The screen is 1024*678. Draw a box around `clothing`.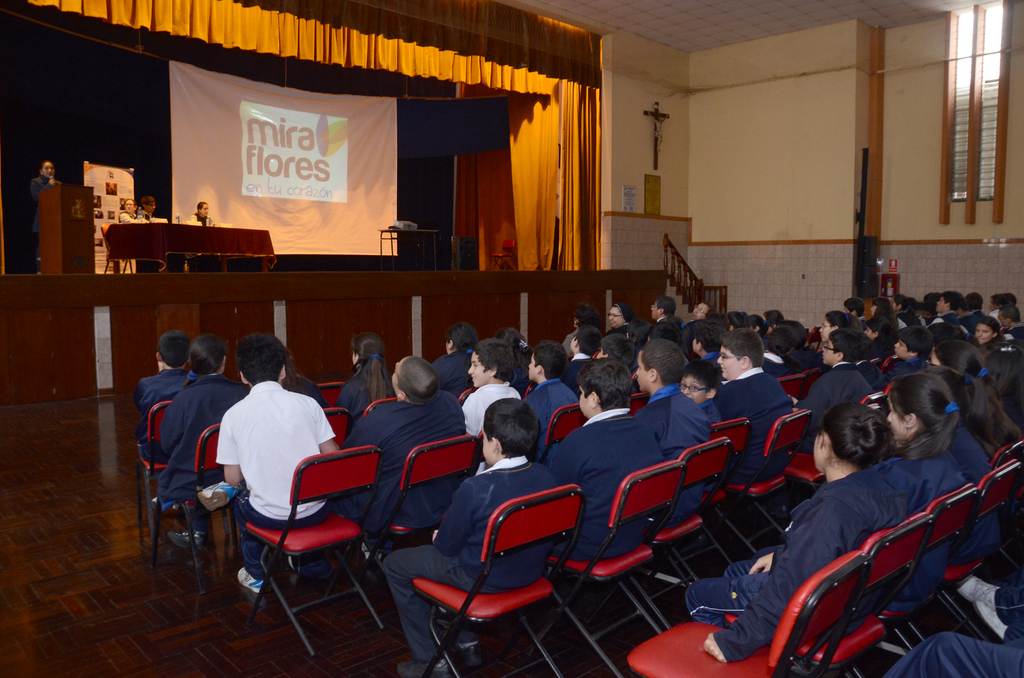
926 305 961 332.
